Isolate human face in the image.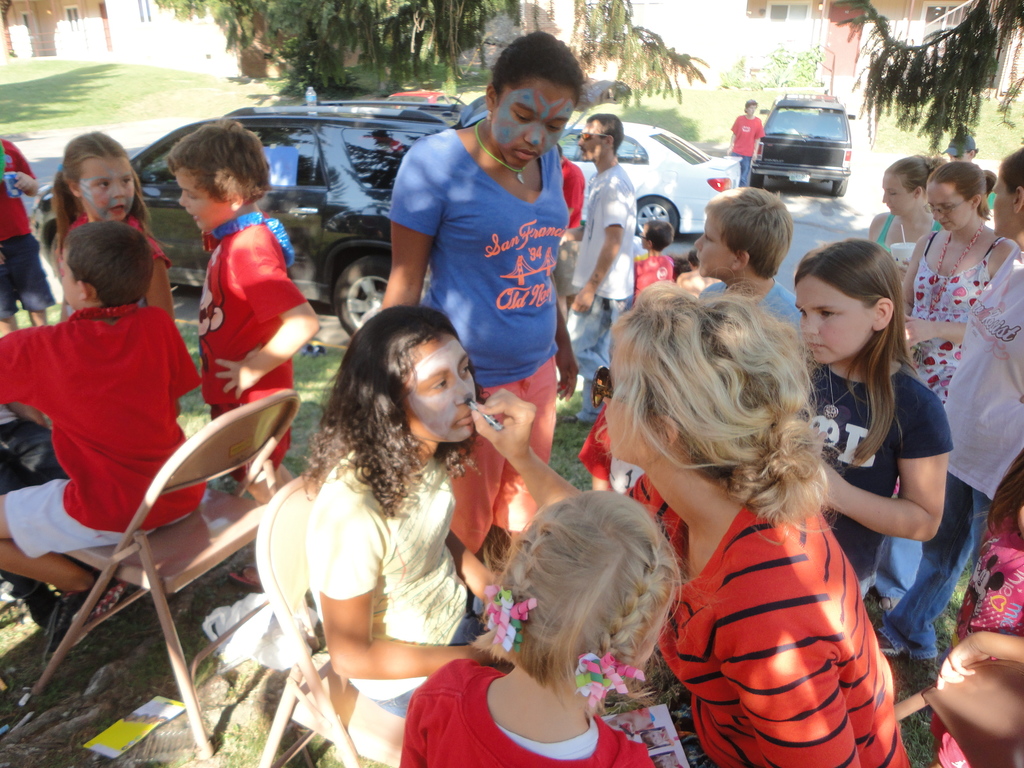
Isolated region: Rect(884, 172, 908, 220).
